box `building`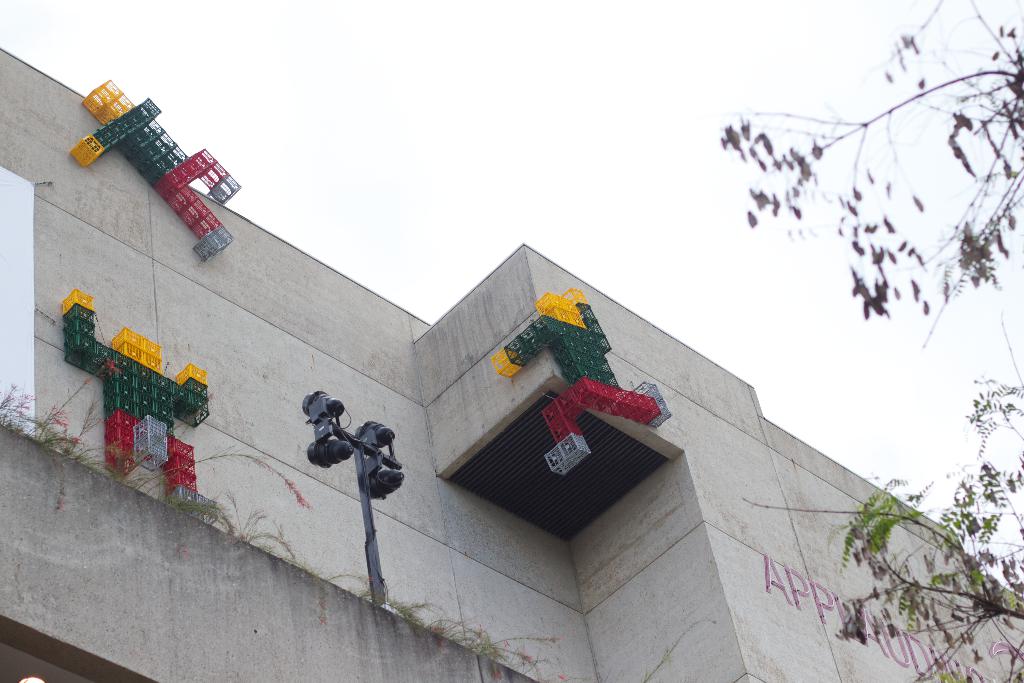
pyautogui.locateOnScreen(0, 47, 1023, 682)
